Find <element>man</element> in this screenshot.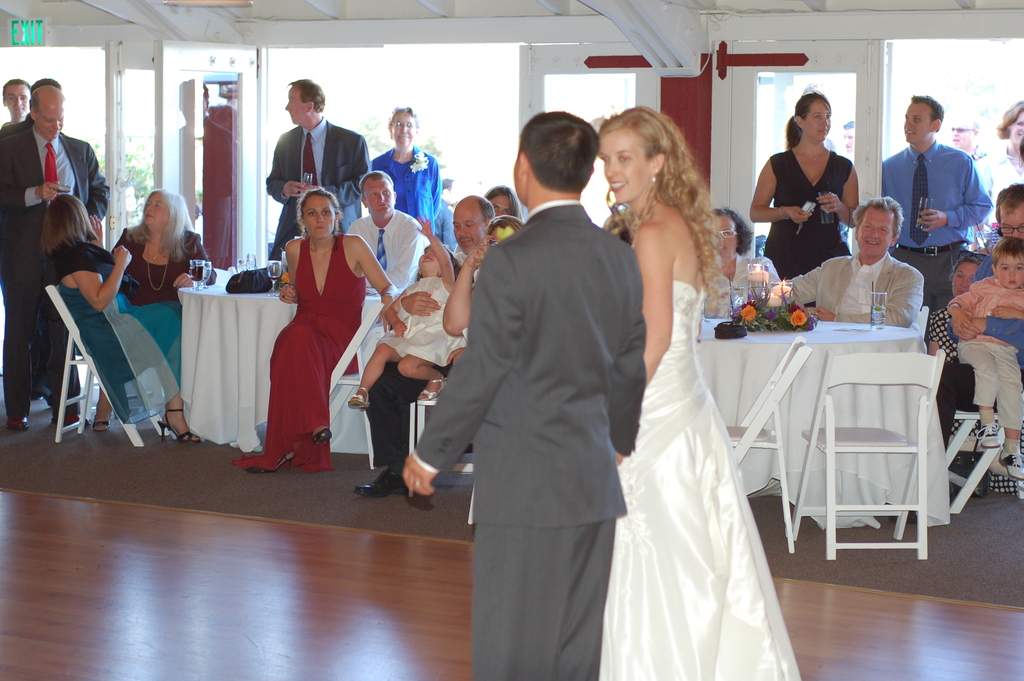
The bounding box for <element>man</element> is box(881, 91, 990, 316).
